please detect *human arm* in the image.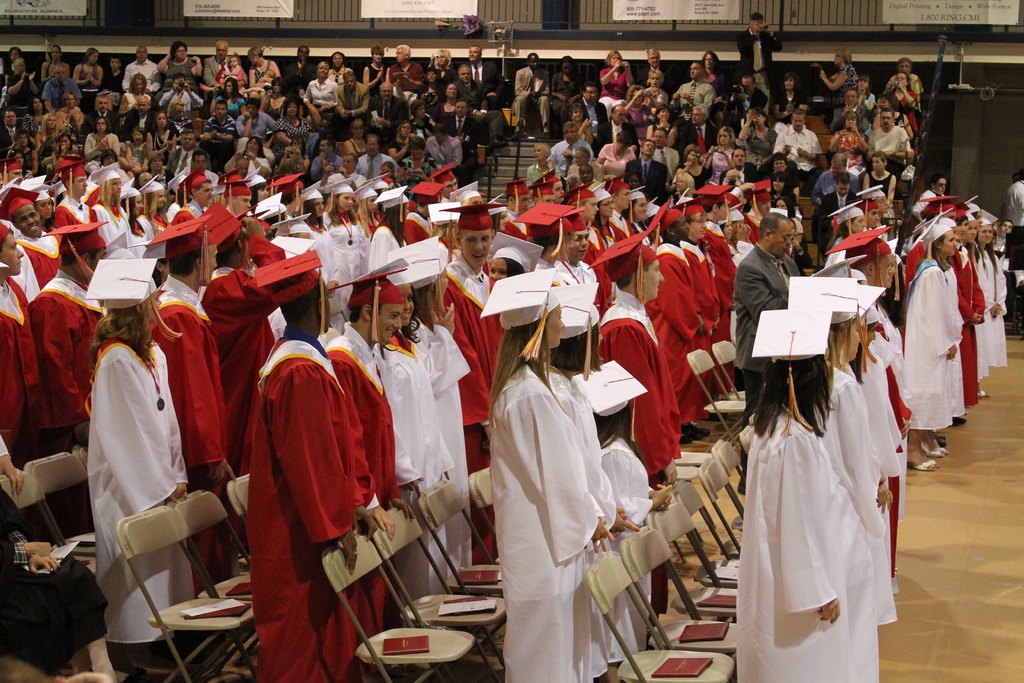
locate(40, 291, 88, 436).
